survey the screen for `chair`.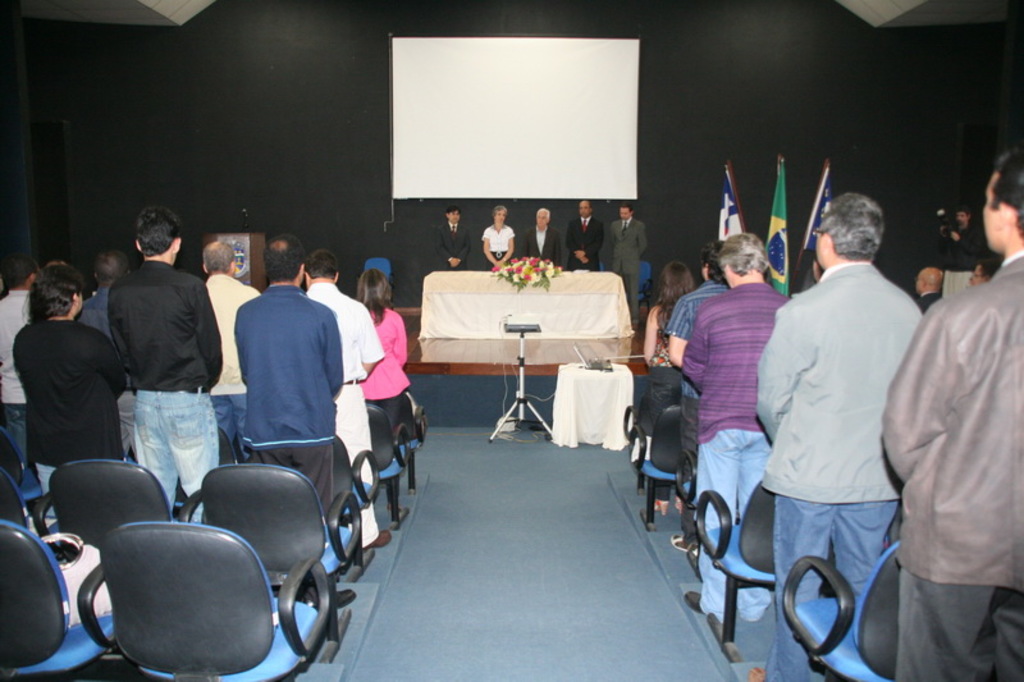
Survey found: box=[632, 404, 685, 530].
